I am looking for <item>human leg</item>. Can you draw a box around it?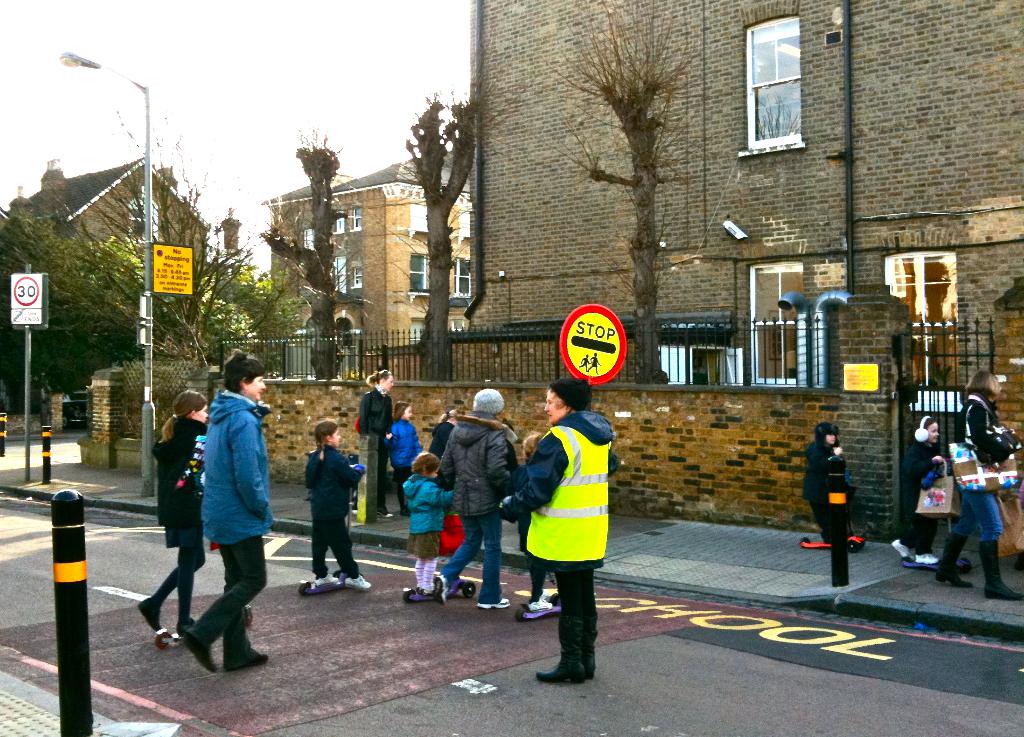
Sure, the bounding box is 309:517:332:581.
